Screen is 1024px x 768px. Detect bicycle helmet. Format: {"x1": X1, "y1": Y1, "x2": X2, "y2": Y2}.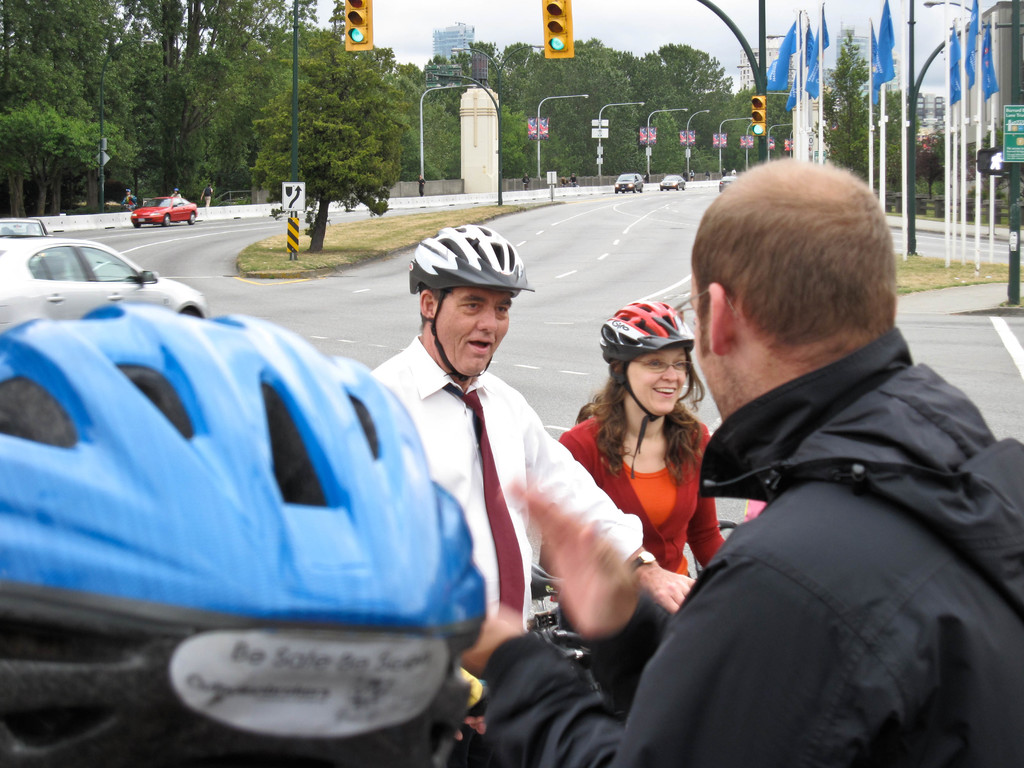
{"x1": 403, "y1": 229, "x2": 531, "y2": 291}.
